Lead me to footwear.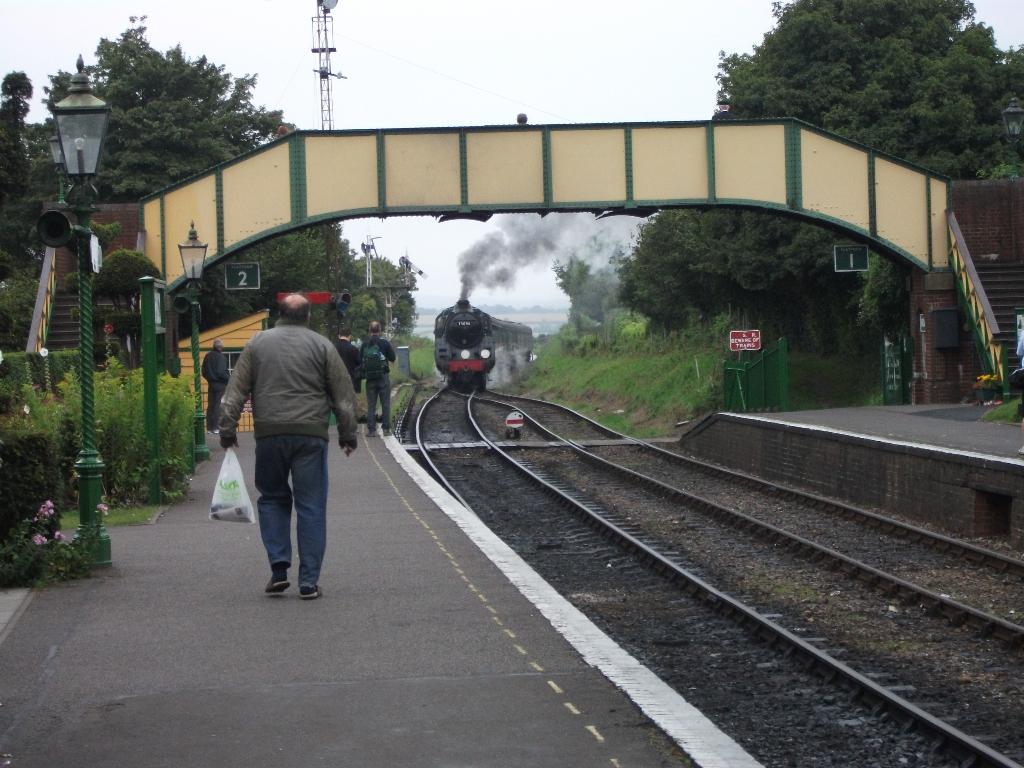
Lead to {"left": 267, "top": 567, "right": 291, "bottom": 591}.
